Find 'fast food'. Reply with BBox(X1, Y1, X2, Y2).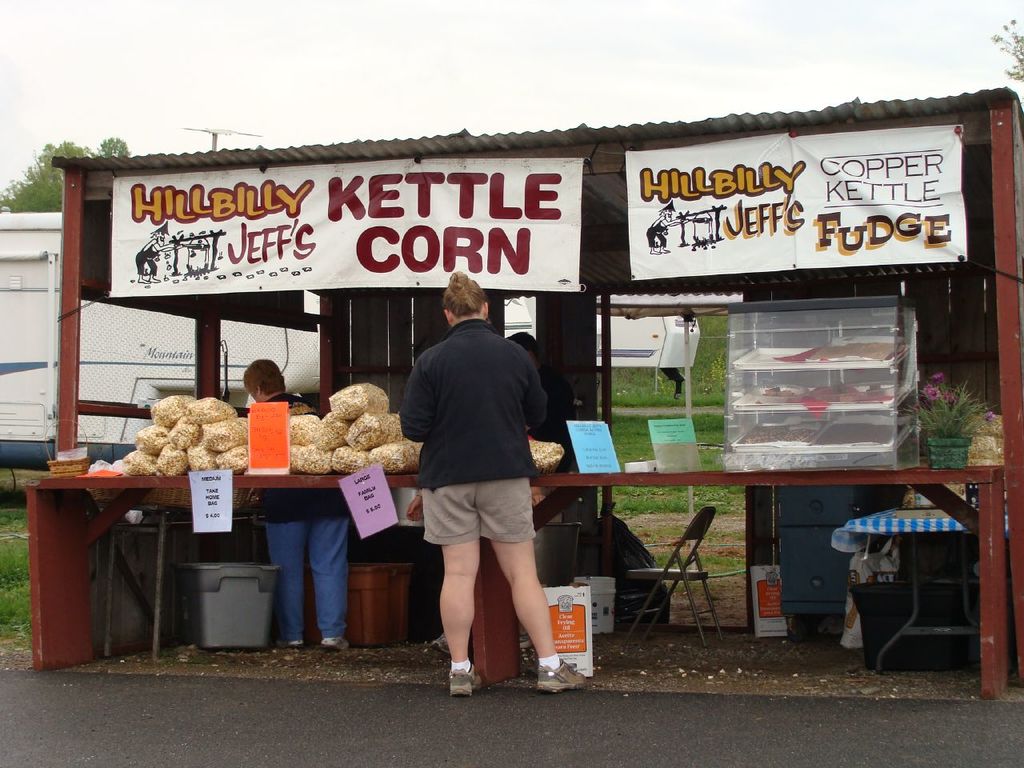
BBox(156, 442, 190, 470).
